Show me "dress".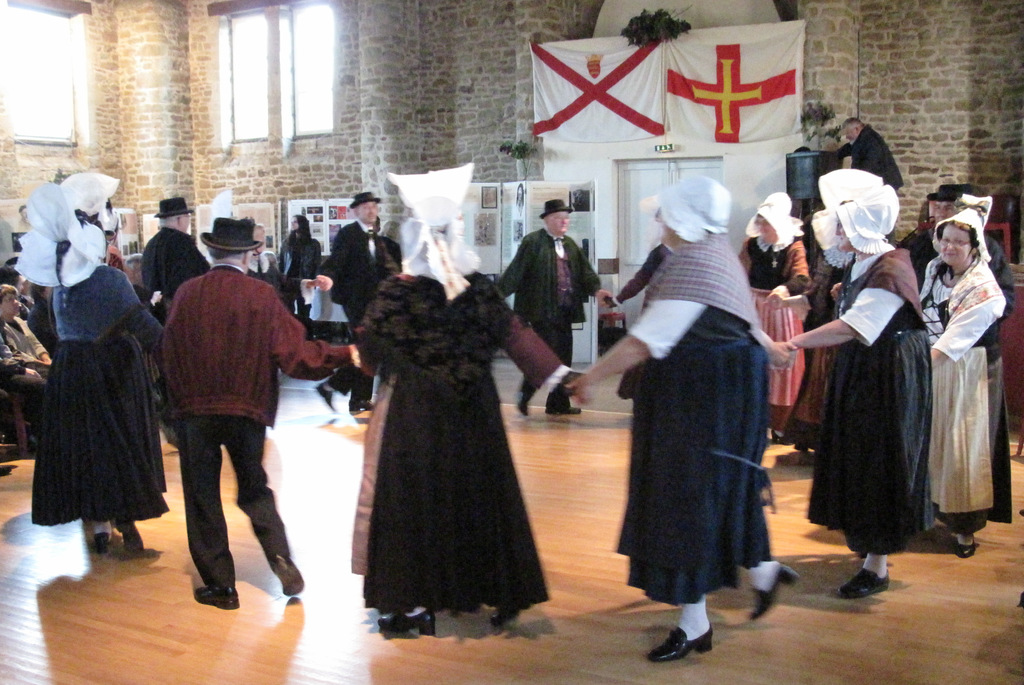
"dress" is here: box(31, 333, 169, 525).
